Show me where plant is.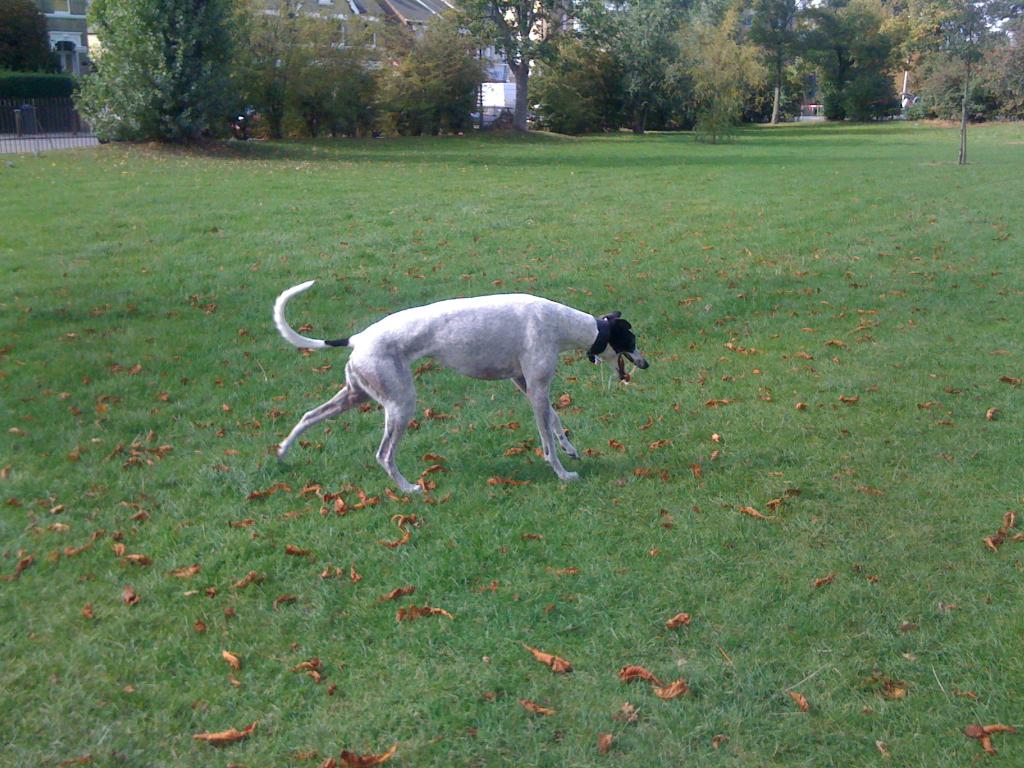
plant is at bbox=[906, 77, 979, 119].
